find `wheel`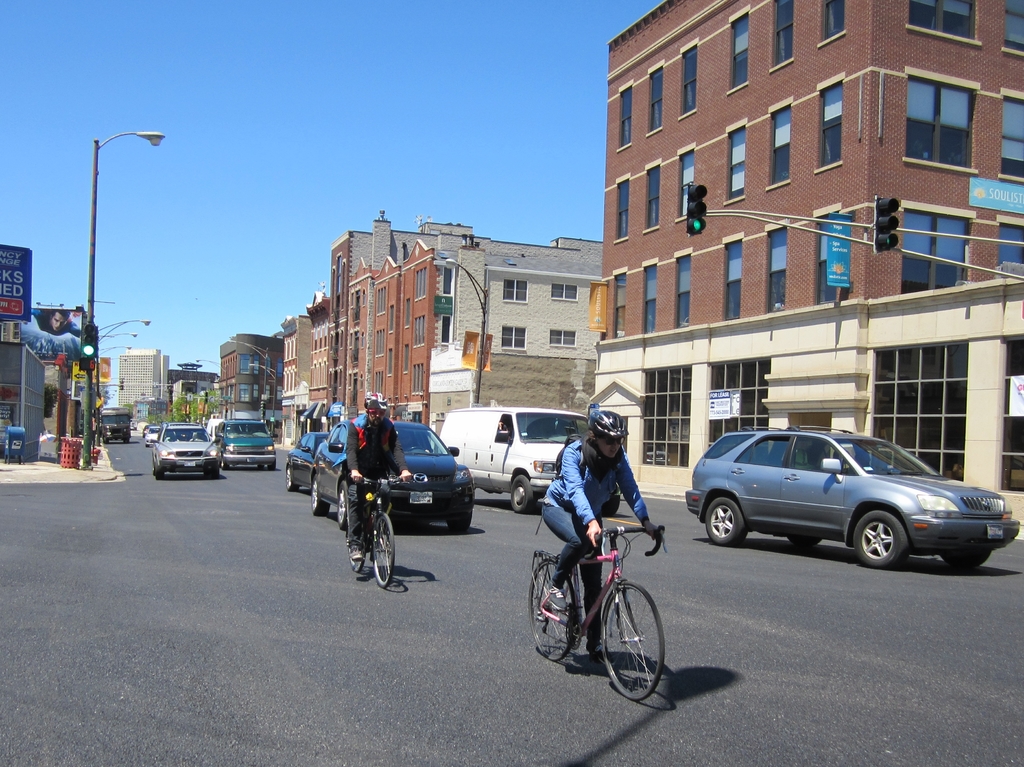
left=337, top=479, right=349, bottom=534
